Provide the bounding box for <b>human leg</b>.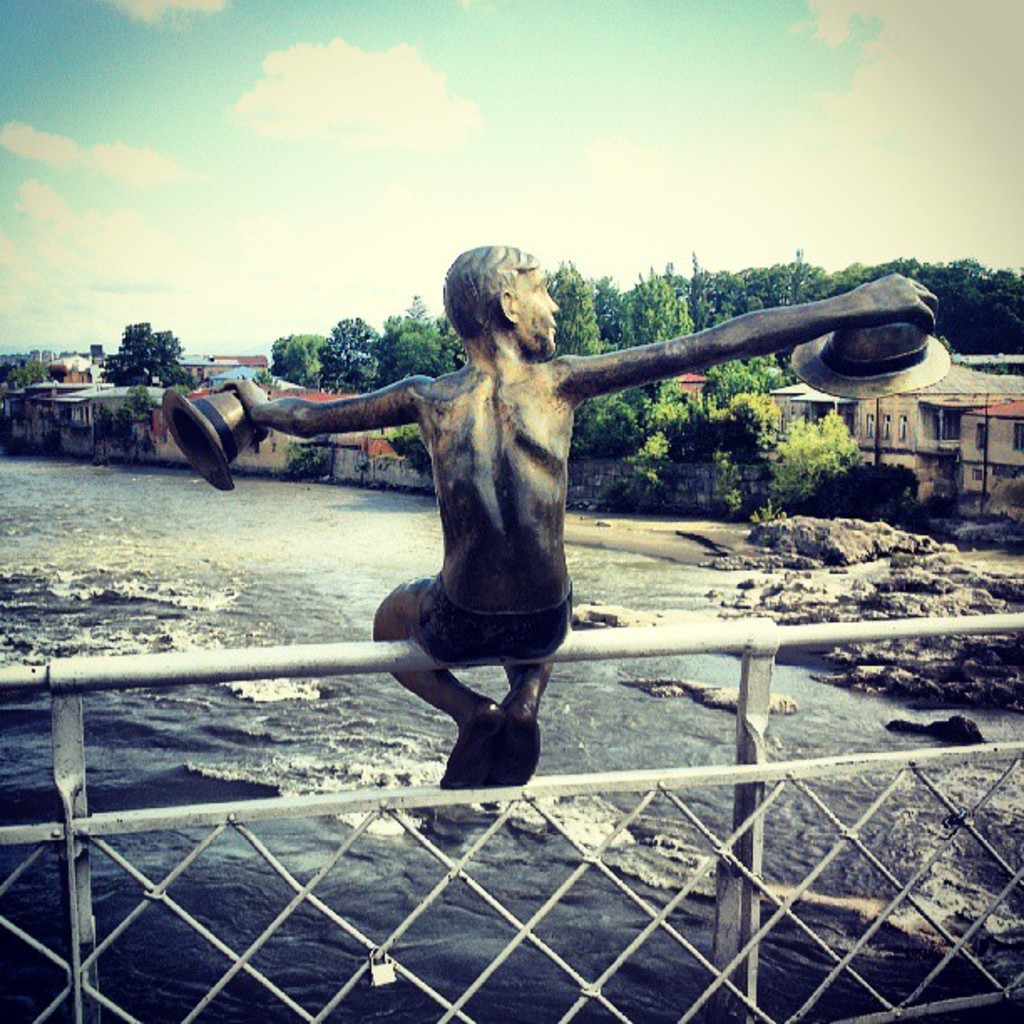
left=387, top=552, right=559, bottom=783.
